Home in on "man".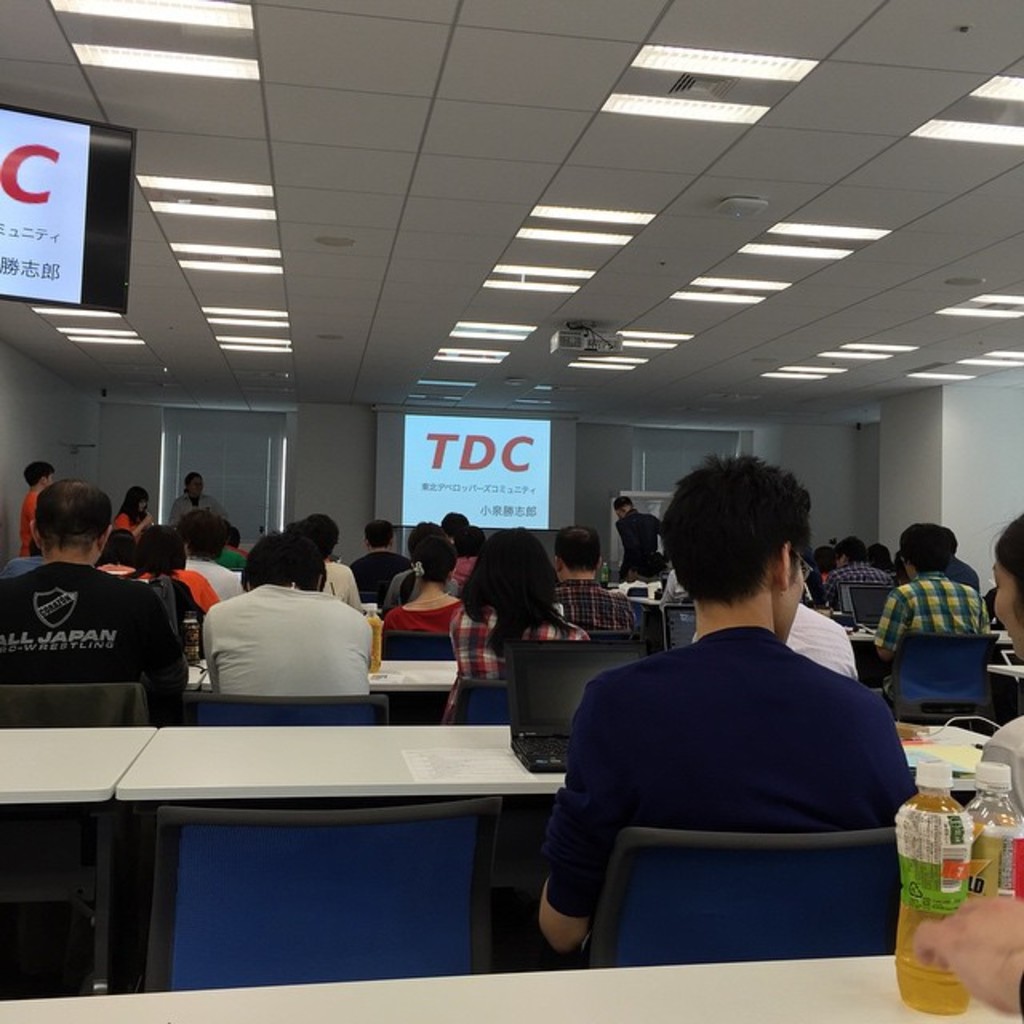
Homed in at BBox(870, 520, 990, 702).
